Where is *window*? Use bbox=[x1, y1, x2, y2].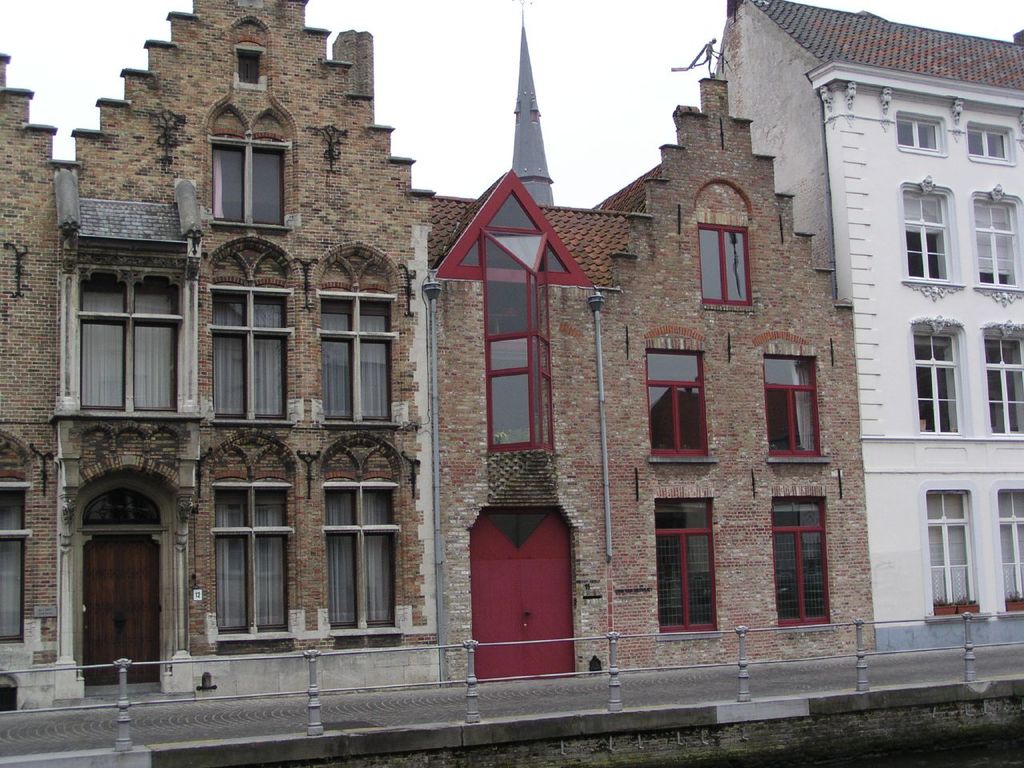
bbox=[319, 289, 398, 426].
